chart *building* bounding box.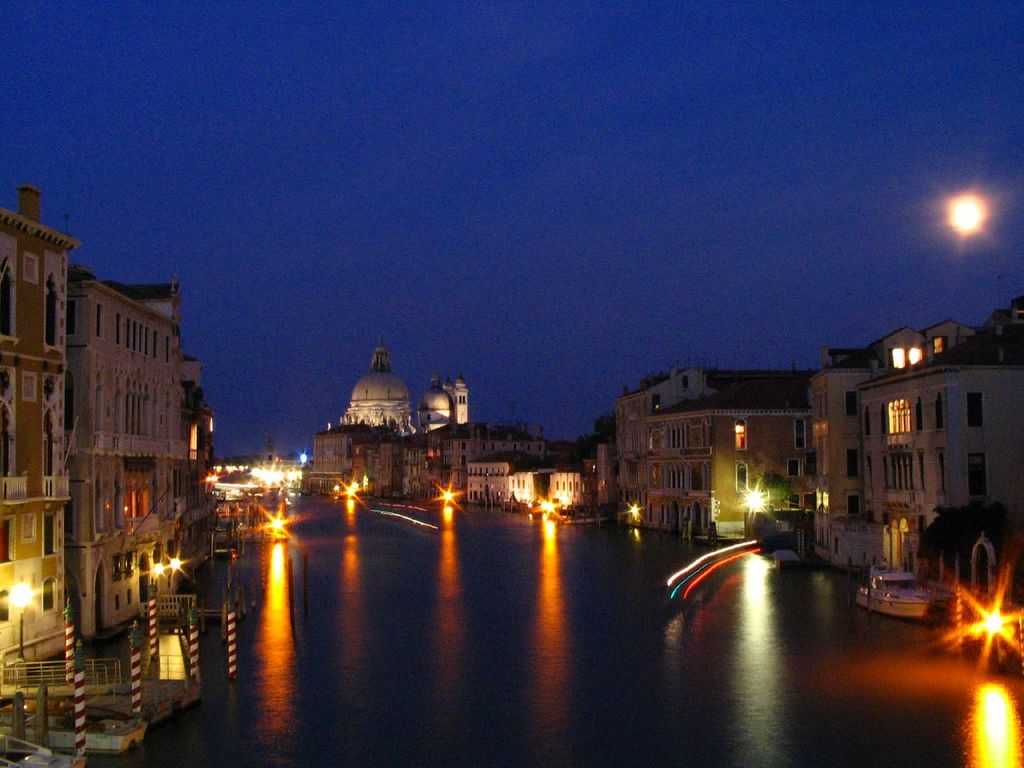
Charted: locate(650, 378, 812, 534).
